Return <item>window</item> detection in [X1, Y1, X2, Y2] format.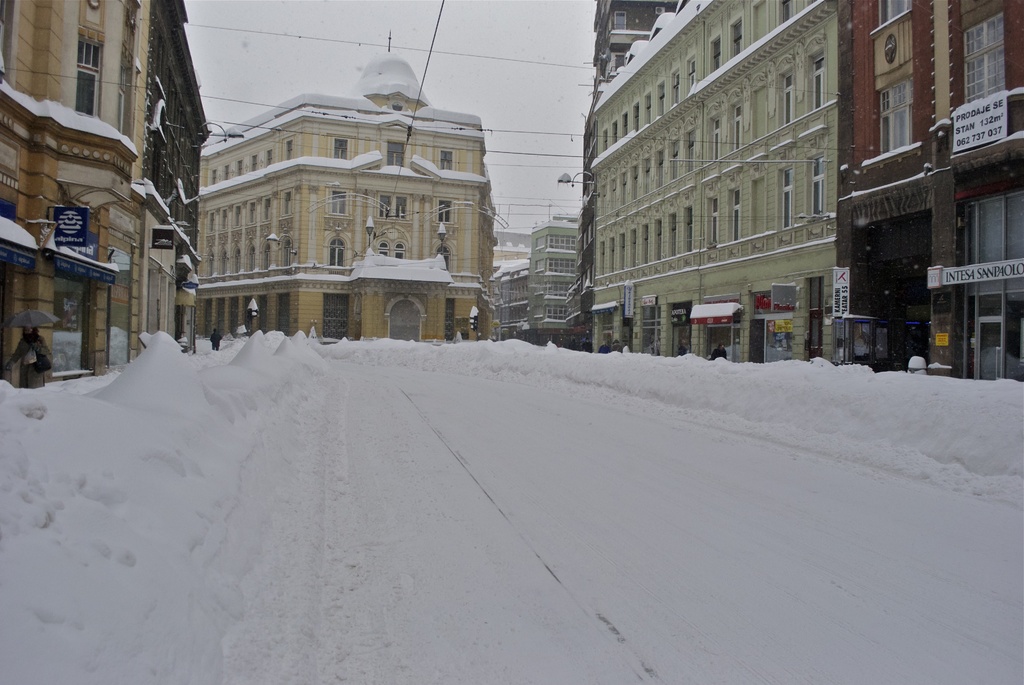
[685, 57, 697, 88].
